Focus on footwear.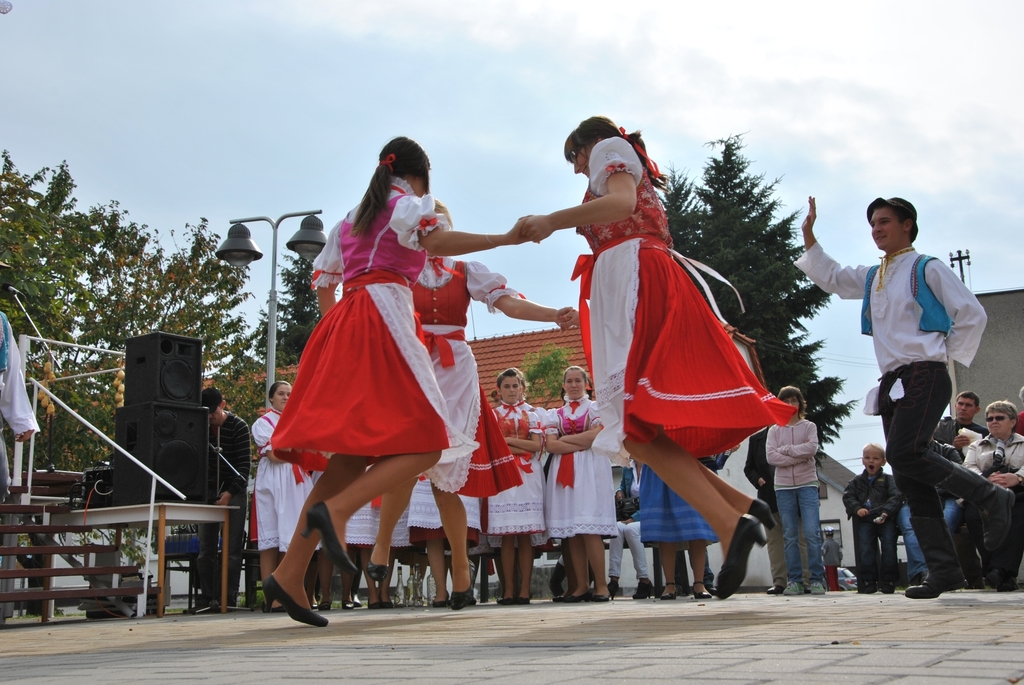
Focused at bbox=(858, 578, 891, 595).
